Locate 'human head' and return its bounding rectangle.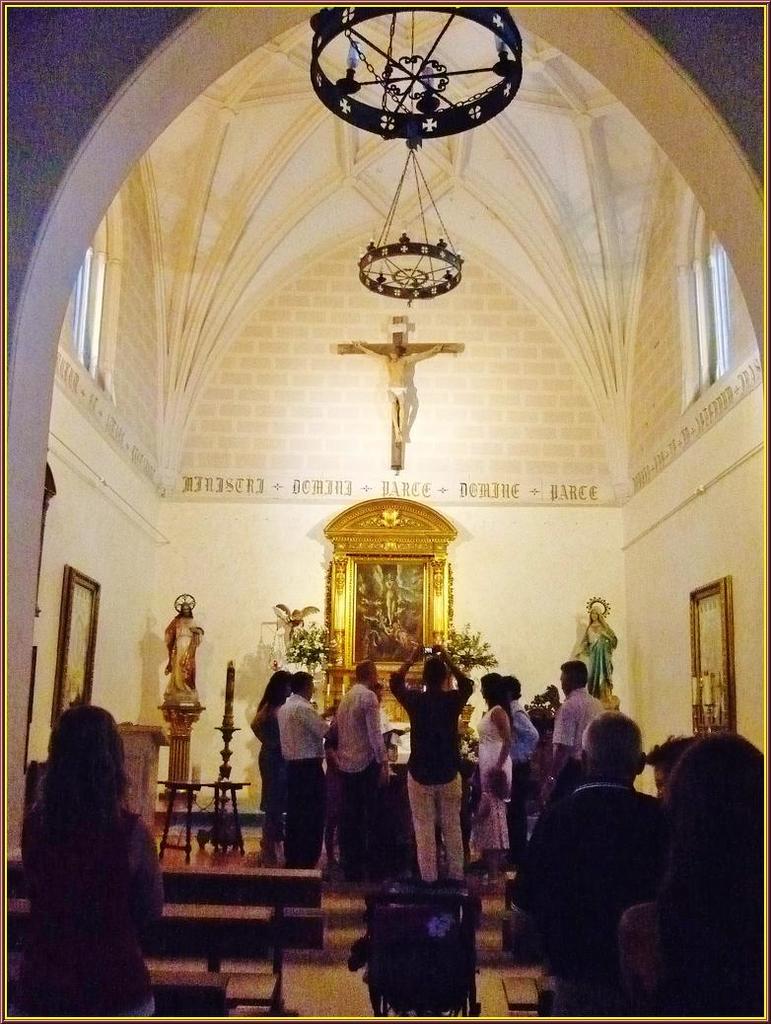
l=349, t=662, r=376, b=693.
